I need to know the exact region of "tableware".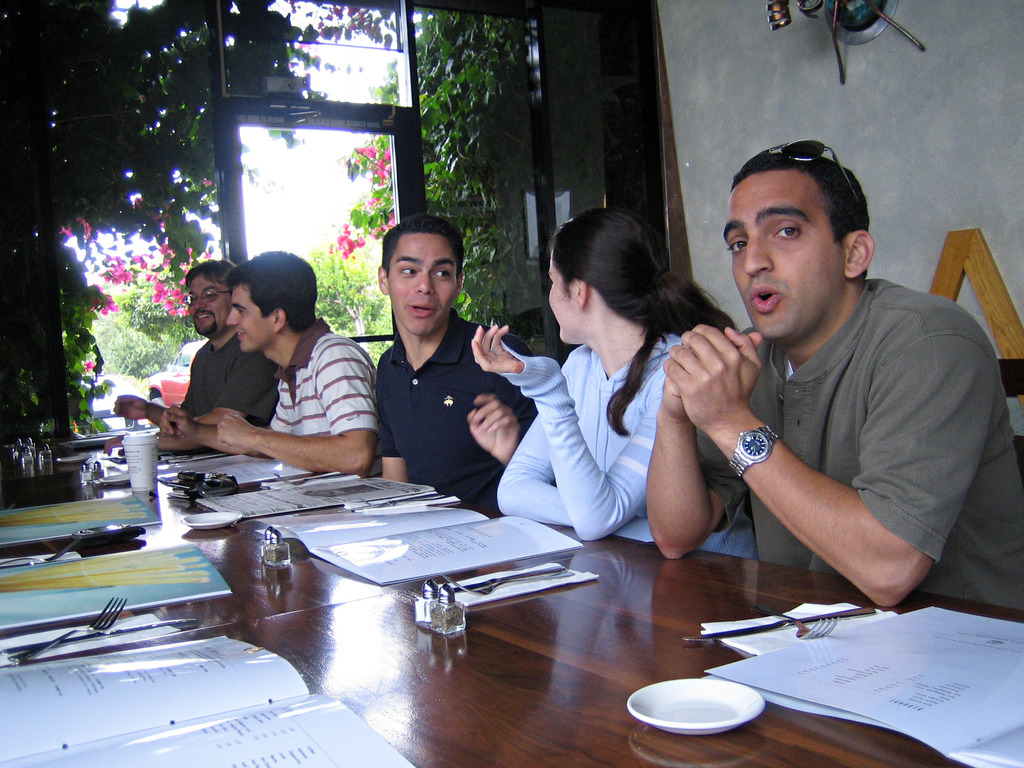
Region: bbox(9, 596, 131, 663).
